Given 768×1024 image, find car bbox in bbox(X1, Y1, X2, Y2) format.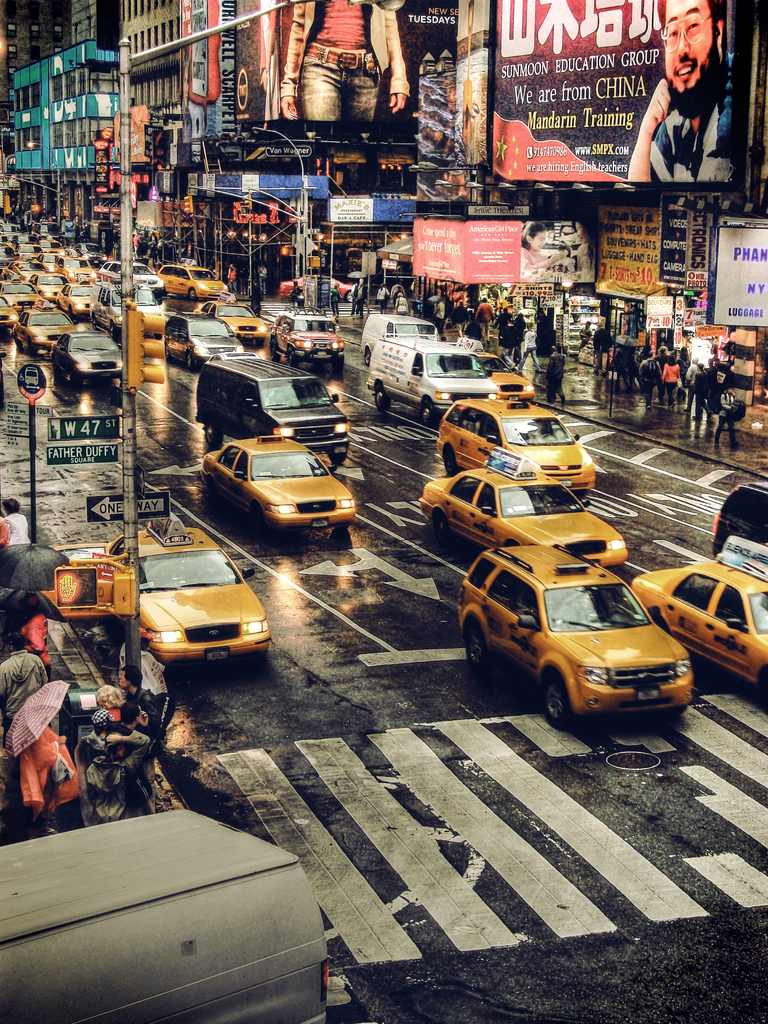
bbox(54, 513, 271, 667).
